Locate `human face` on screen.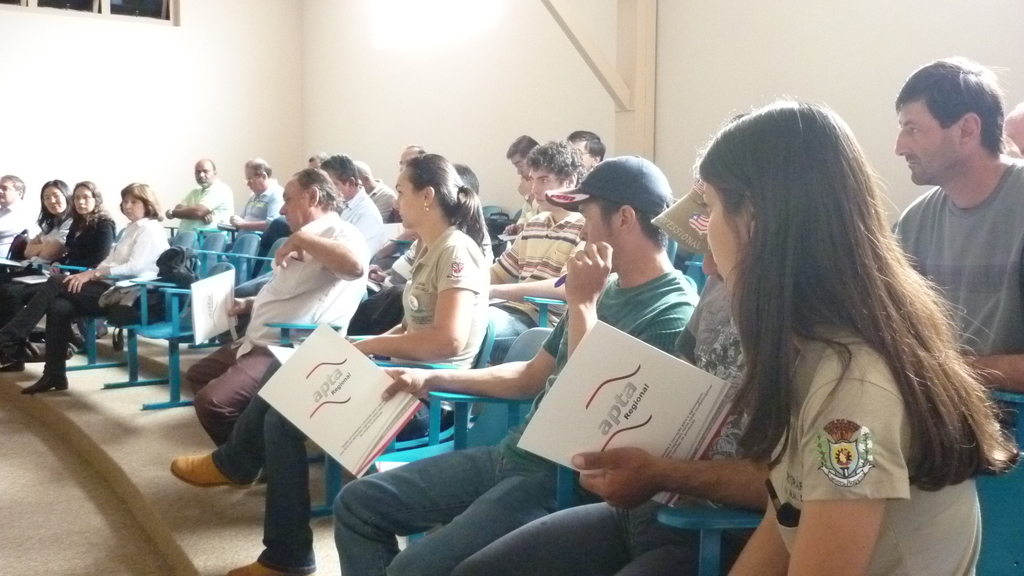
On screen at bbox=[693, 180, 749, 291].
